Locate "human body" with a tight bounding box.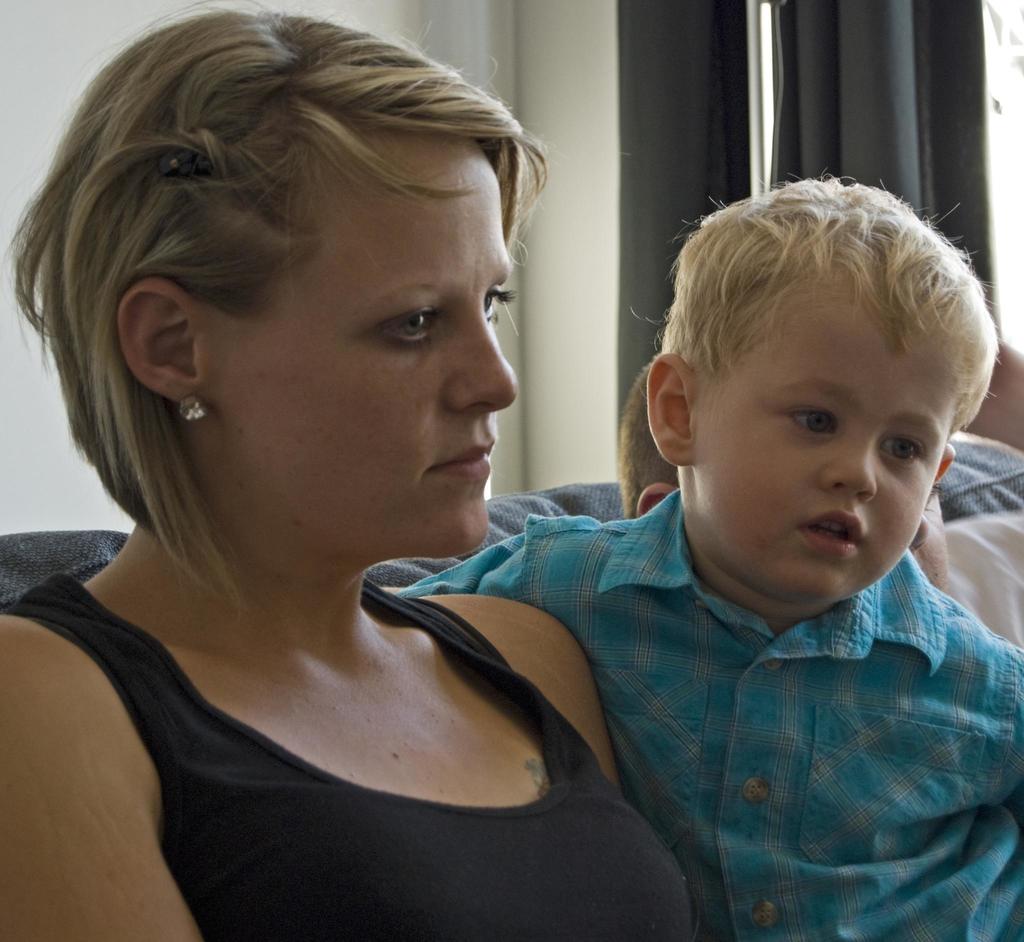
(x1=0, y1=4, x2=548, y2=938).
